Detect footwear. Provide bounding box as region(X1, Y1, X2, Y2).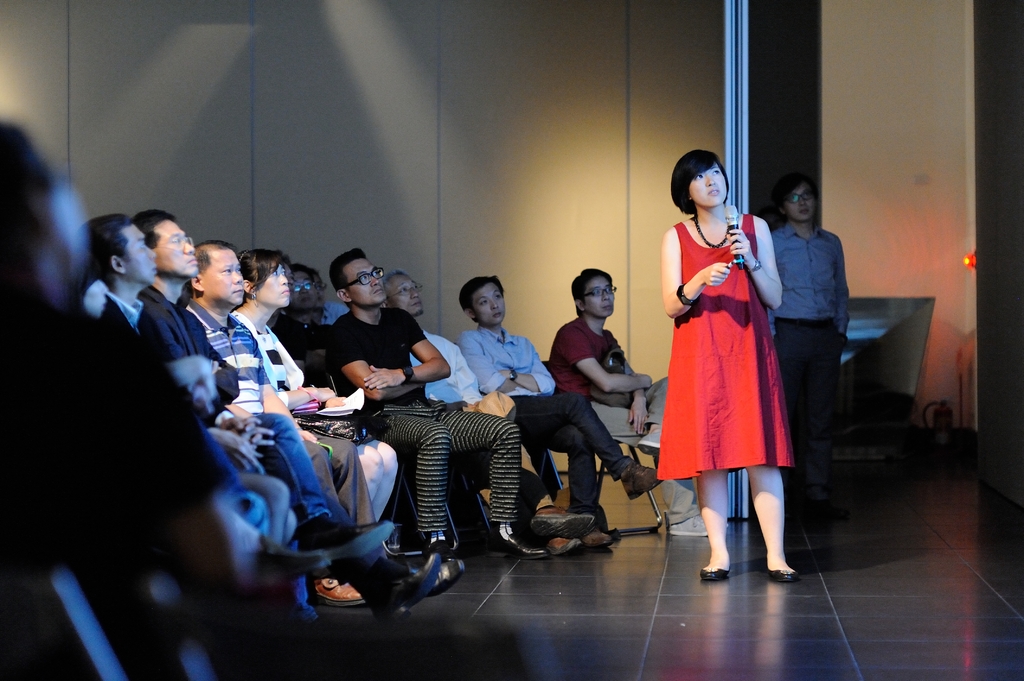
region(587, 521, 612, 545).
